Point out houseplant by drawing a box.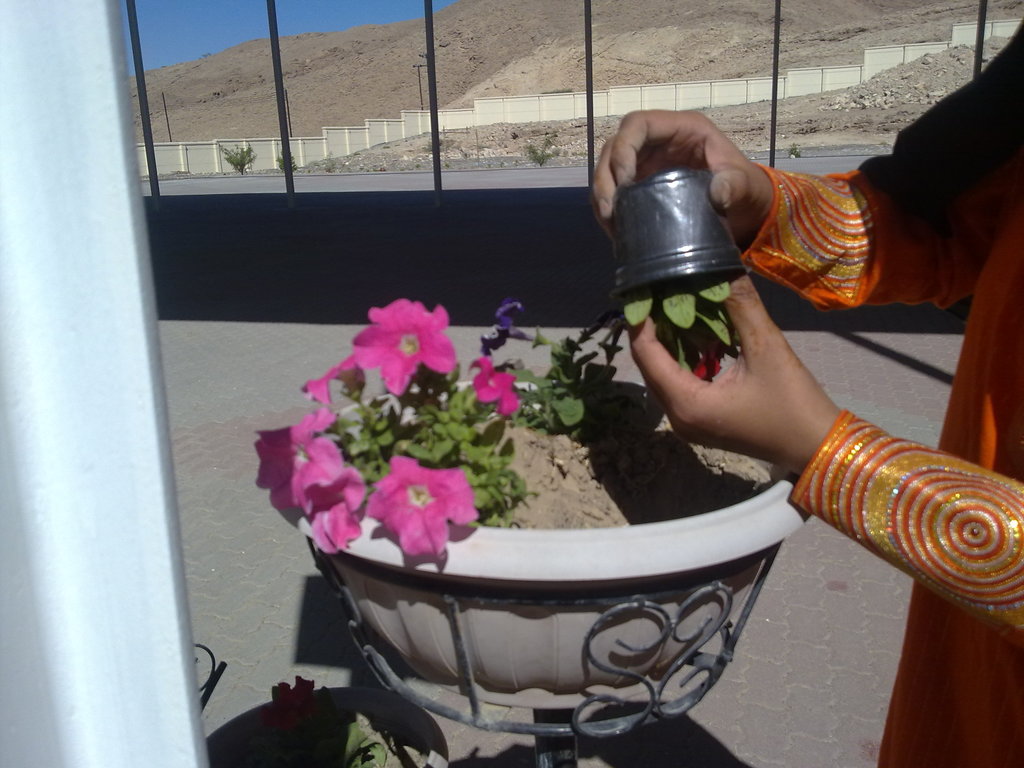
x1=252 y1=292 x2=653 y2=555.
